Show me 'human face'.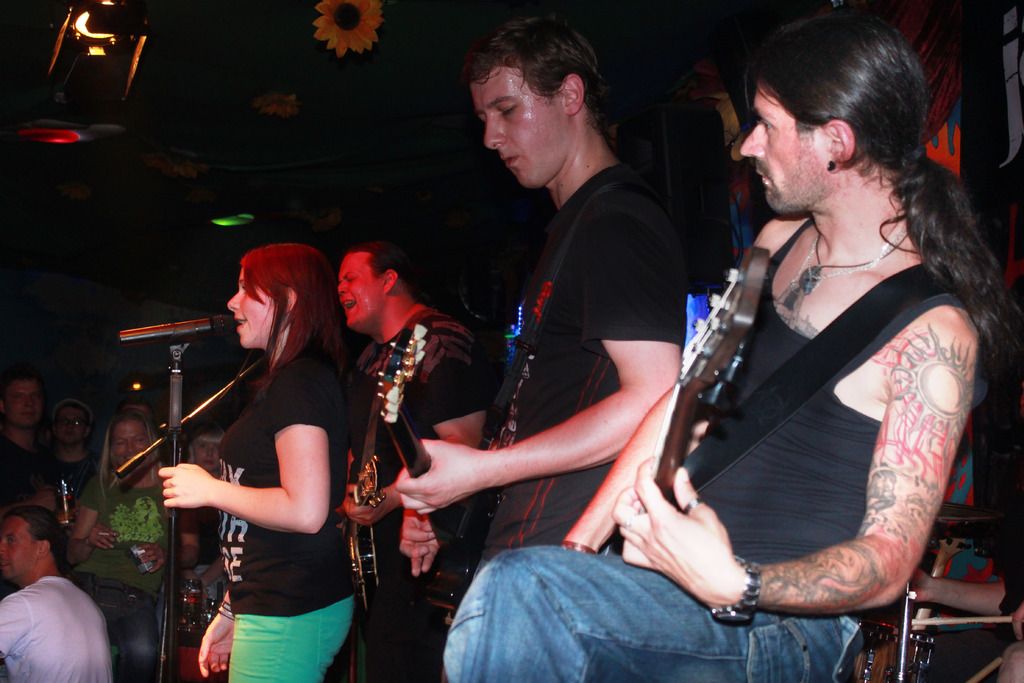
'human face' is here: <box>112,424,152,454</box>.
